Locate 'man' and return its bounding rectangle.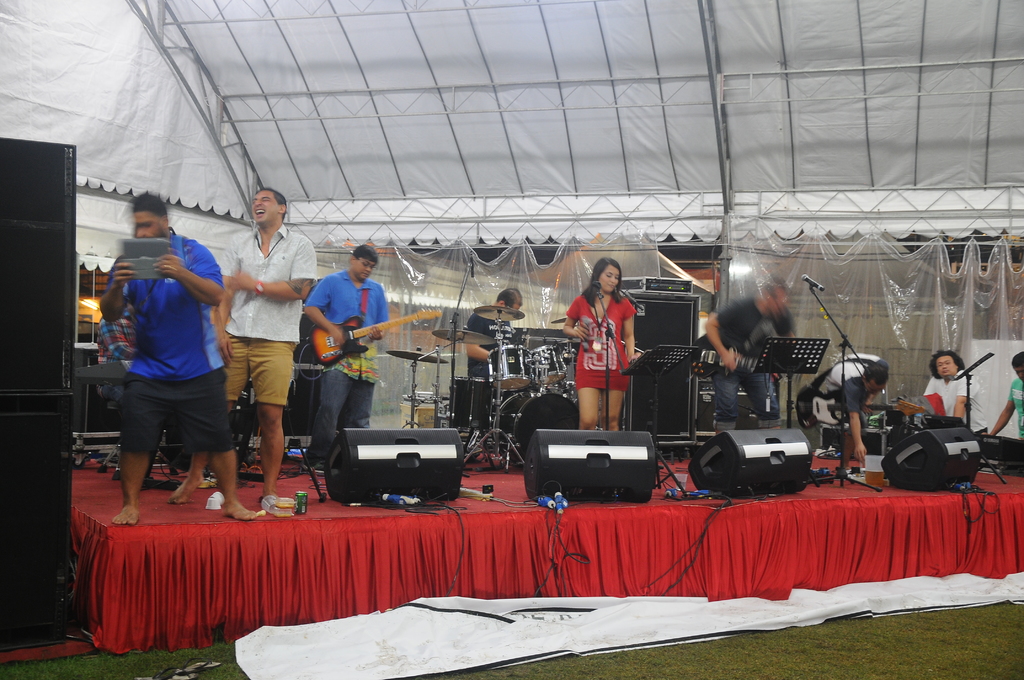
box=[170, 187, 320, 503].
